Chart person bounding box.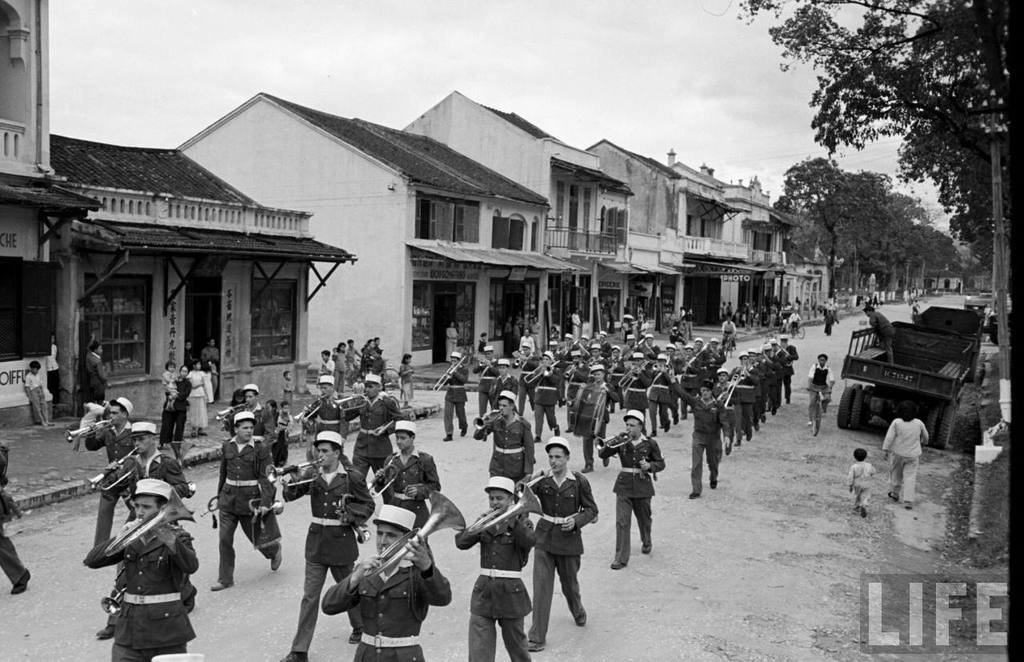
Charted: <bbox>154, 363, 192, 451</bbox>.
